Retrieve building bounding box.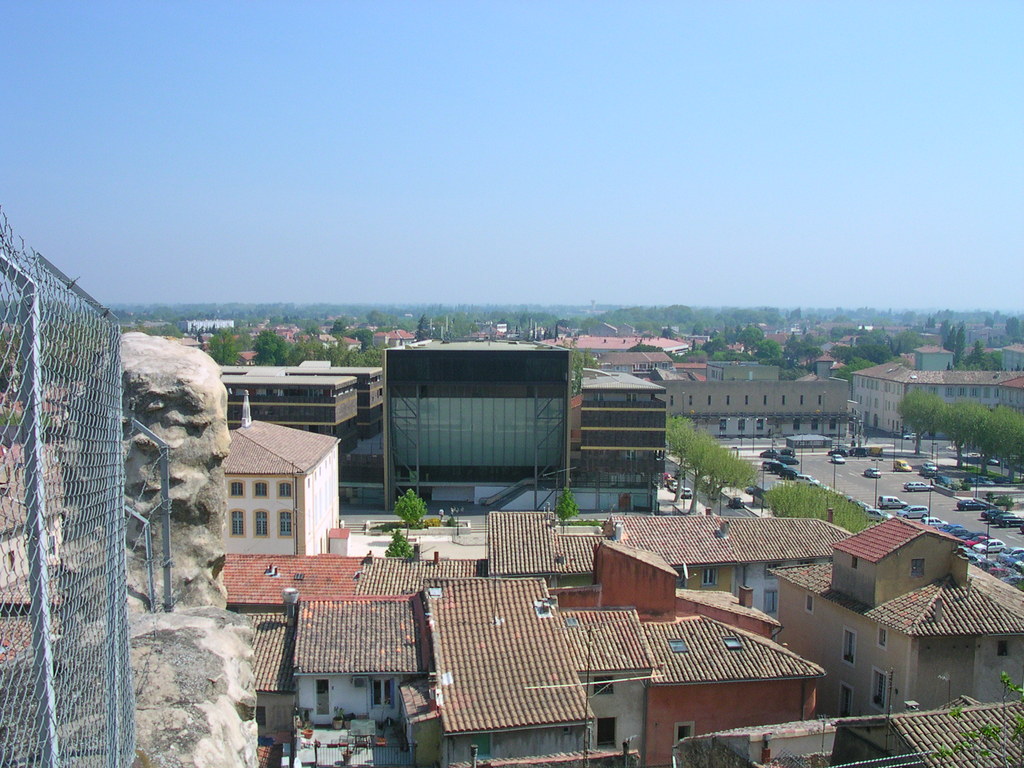
Bounding box: x1=211, y1=359, x2=395, y2=449.
